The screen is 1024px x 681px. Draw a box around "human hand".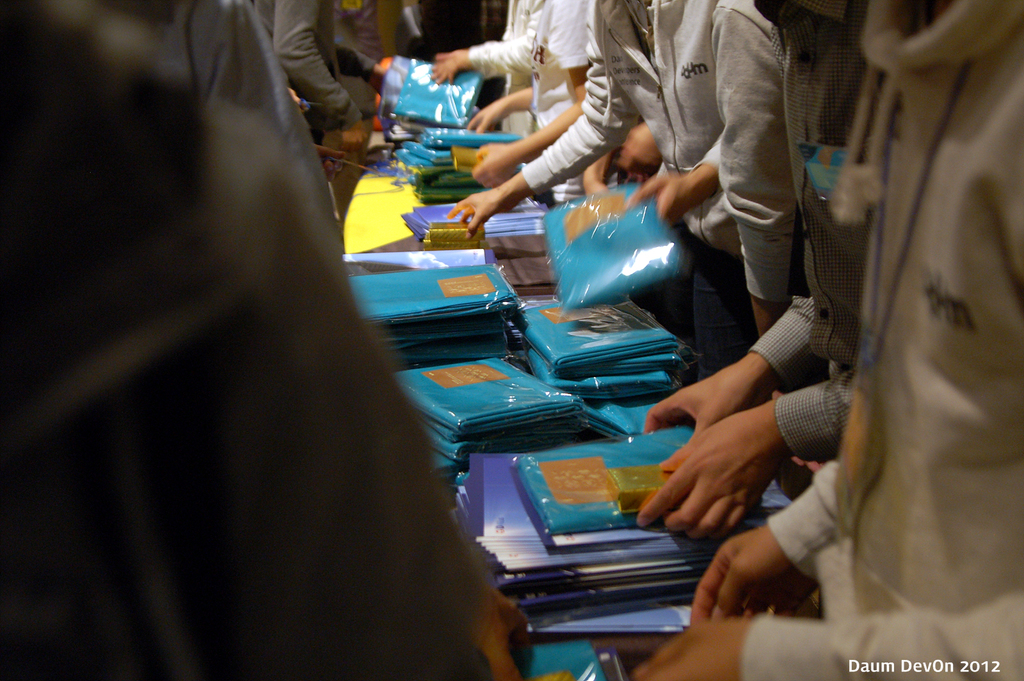
[426,47,474,84].
